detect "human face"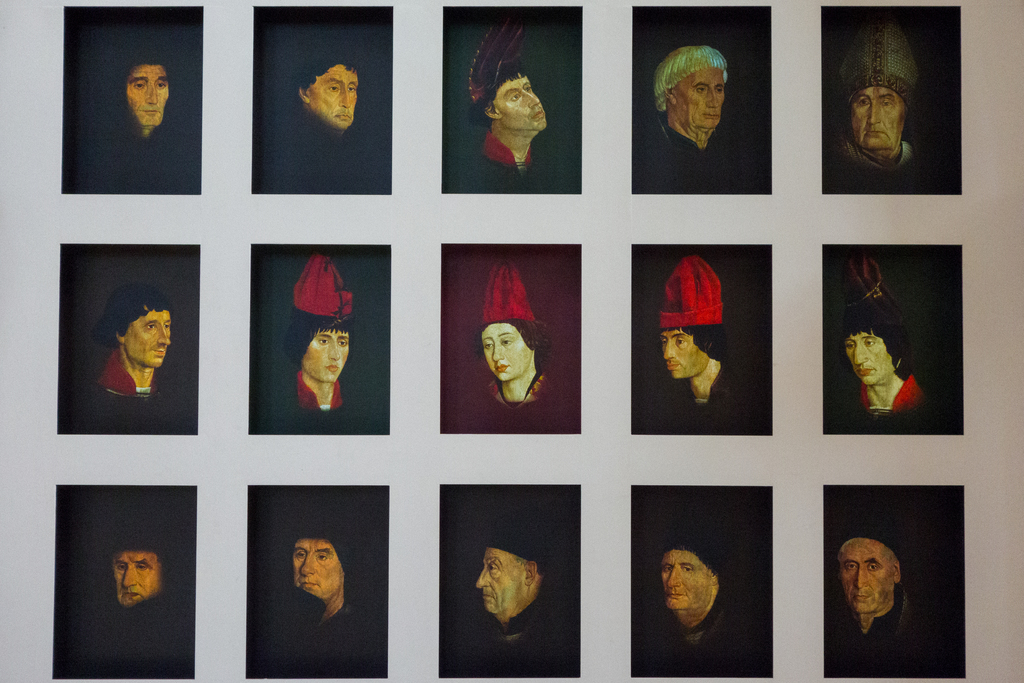
{"left": 294, "top": 64, "right": 363, "bottom": 136}
